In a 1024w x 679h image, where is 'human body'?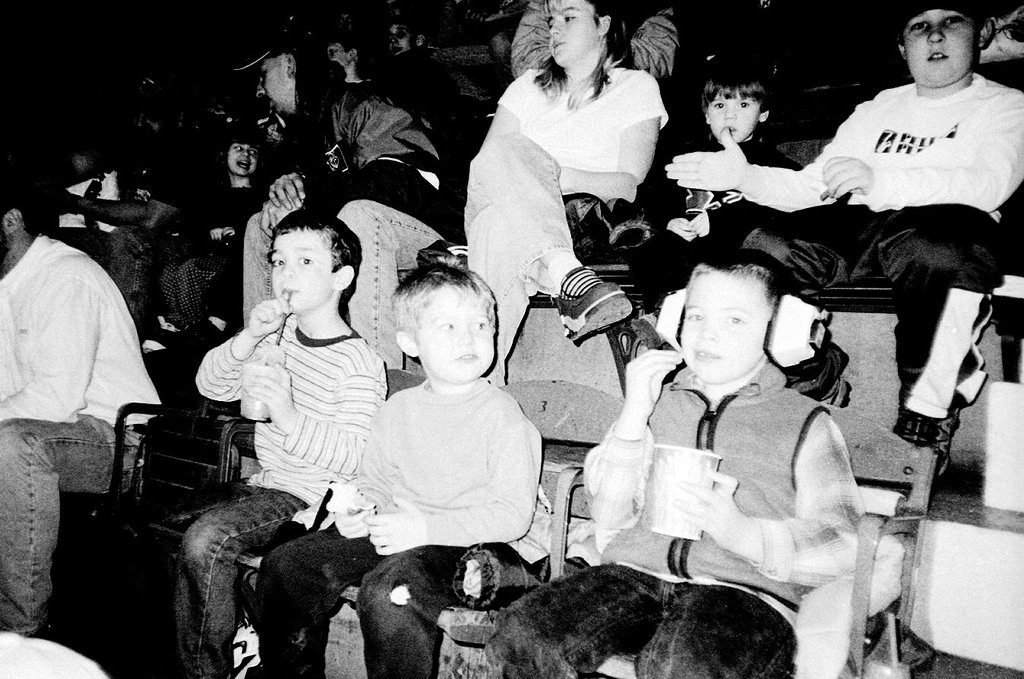
[467, 60, 668, 377].
